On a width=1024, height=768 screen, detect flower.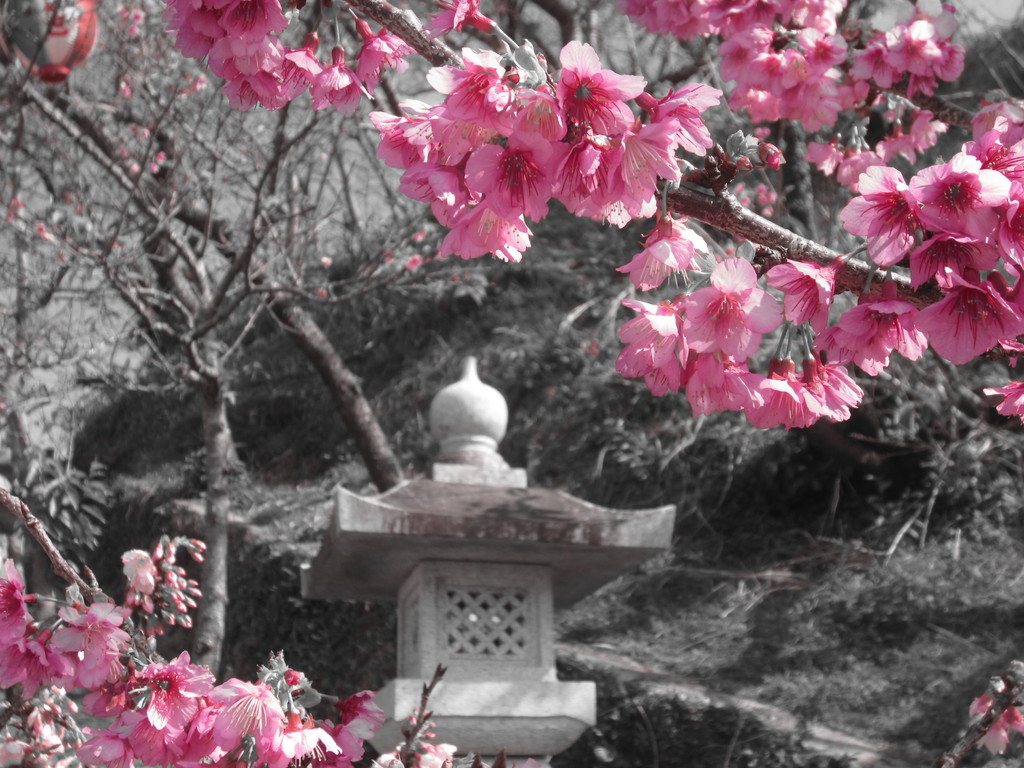
132:29:141:41.
